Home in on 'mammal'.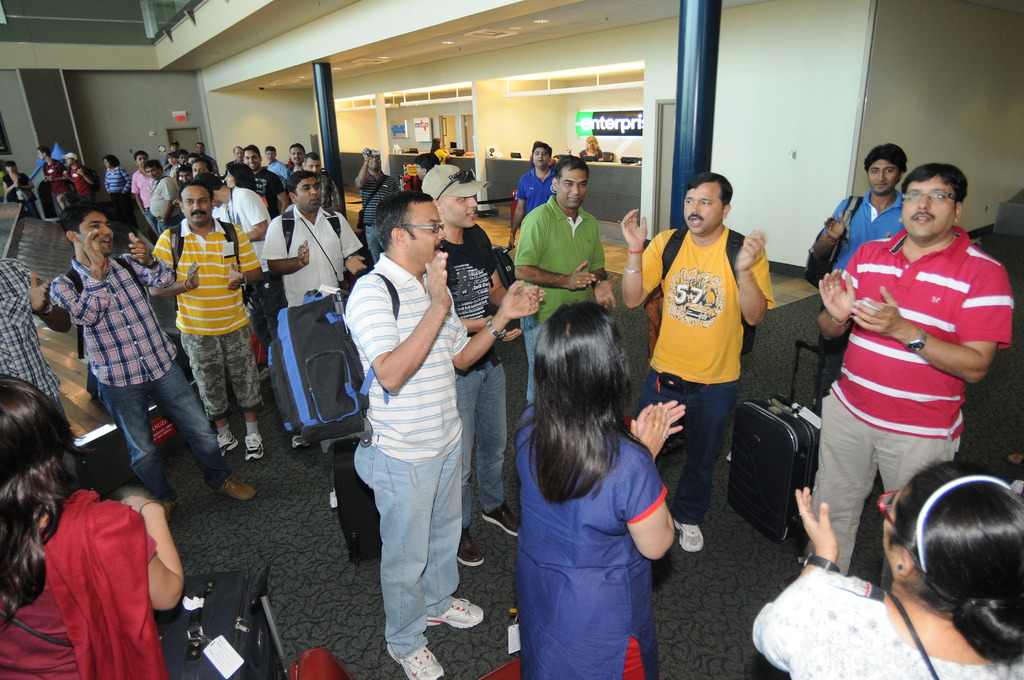
Homed in at rect(433, 134, 450, 161).
